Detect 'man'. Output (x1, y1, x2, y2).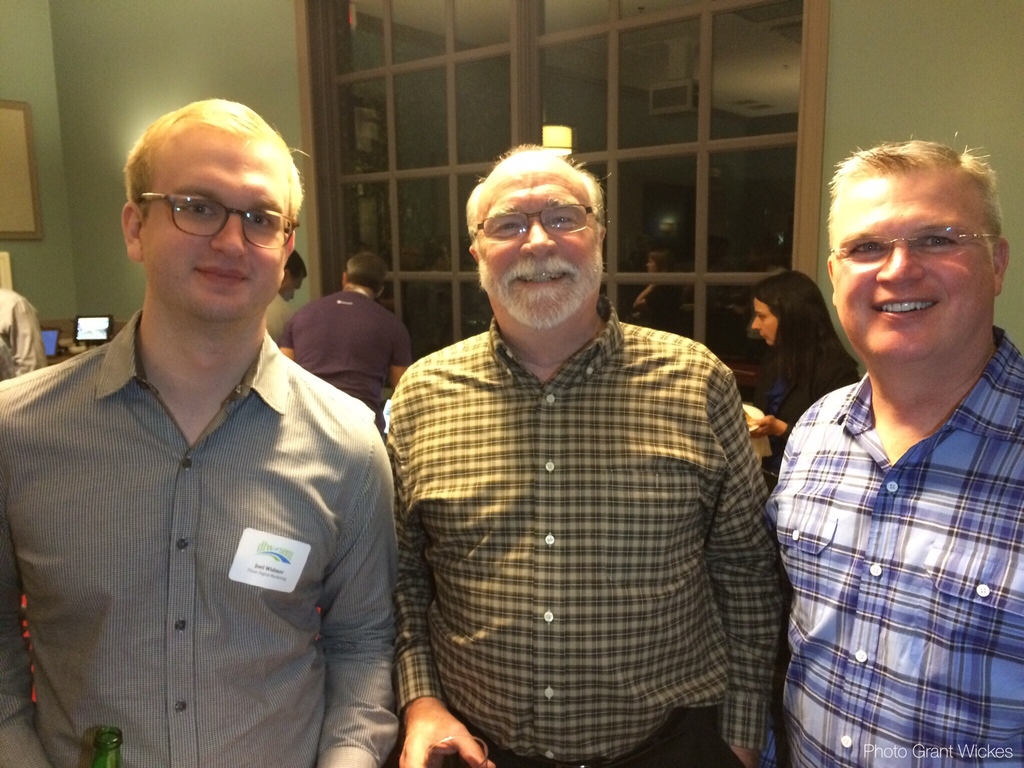
(752, 127, 1023, 751).
